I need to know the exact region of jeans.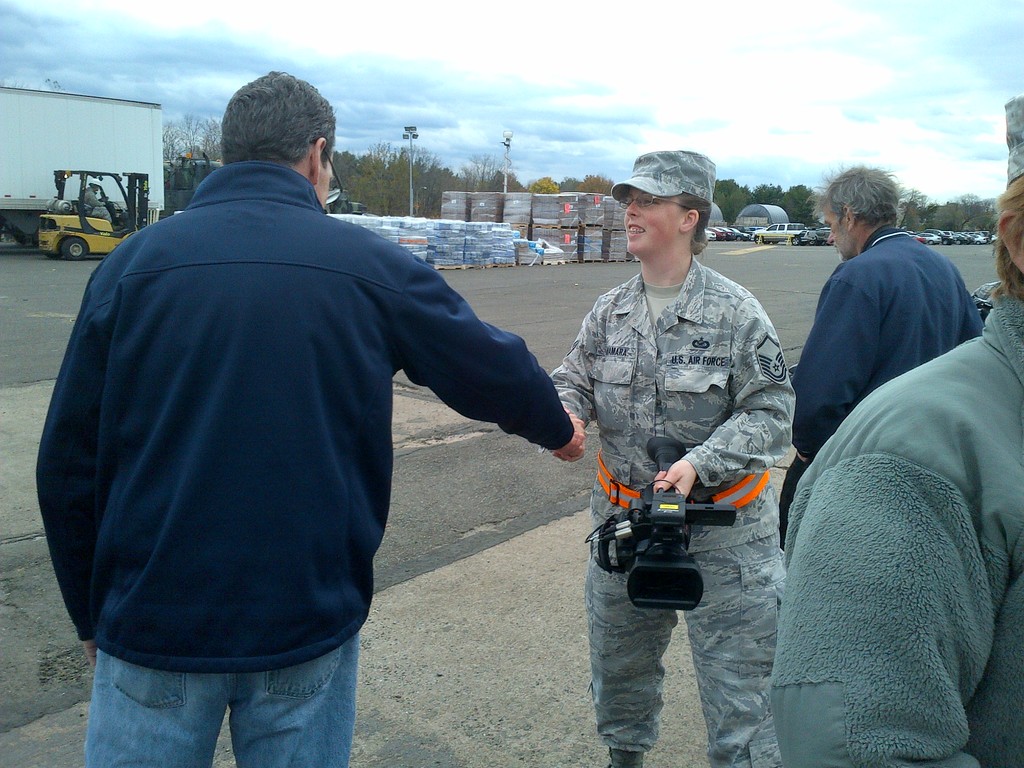
Region: box(76, 637, 360, 767).
